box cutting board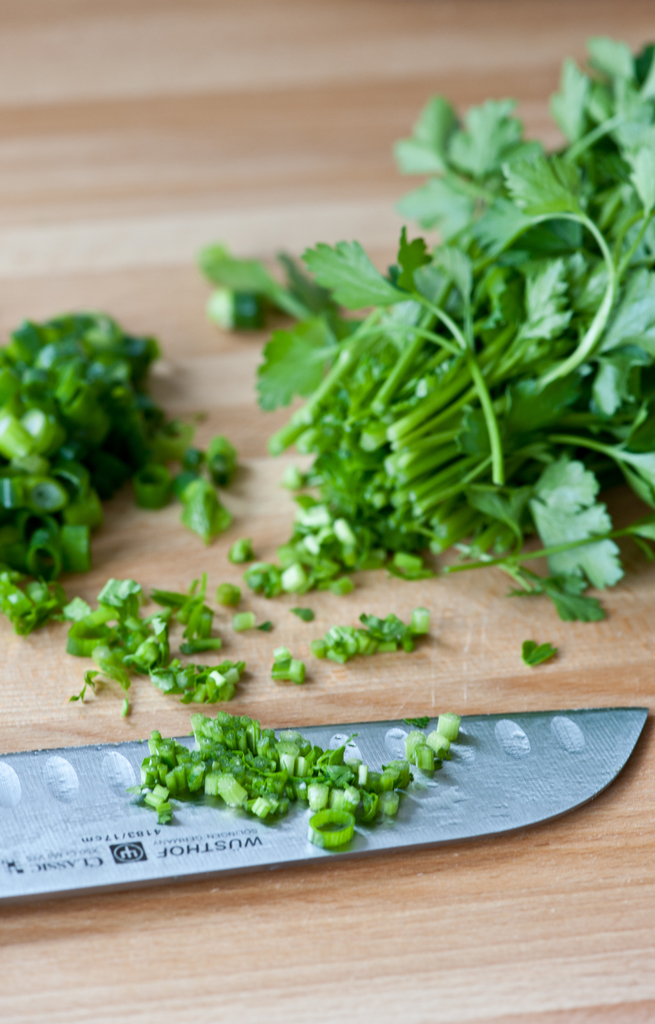
box(0, 0, 654, 1023)
